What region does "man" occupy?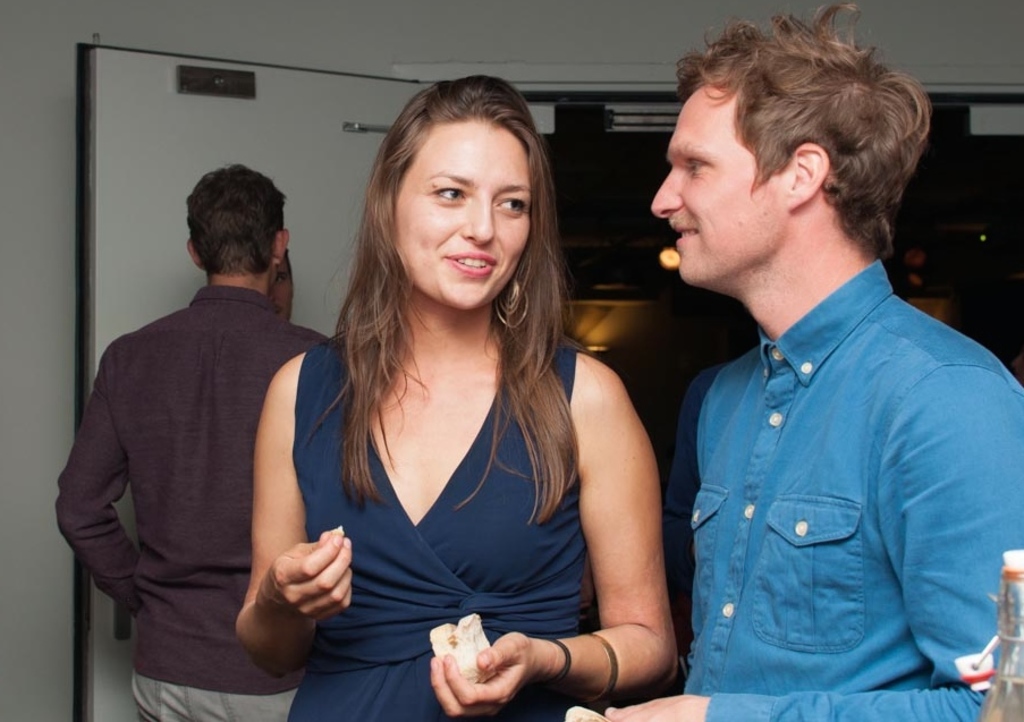
bbox=[640, 5, 1023, 721].
